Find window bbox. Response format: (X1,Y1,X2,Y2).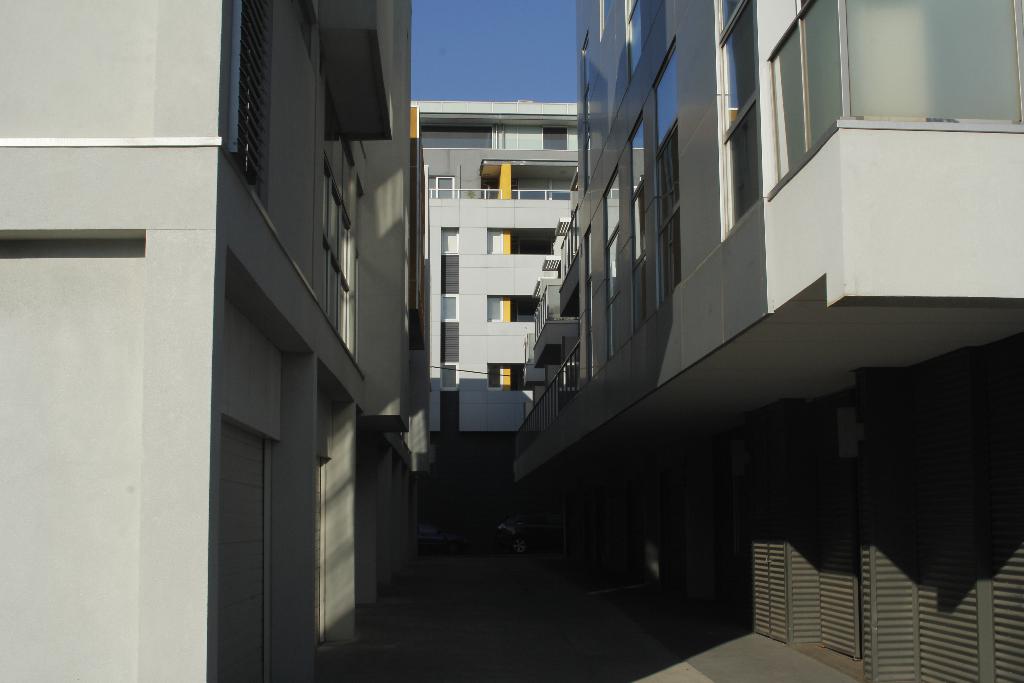
(579,222,597,377).
